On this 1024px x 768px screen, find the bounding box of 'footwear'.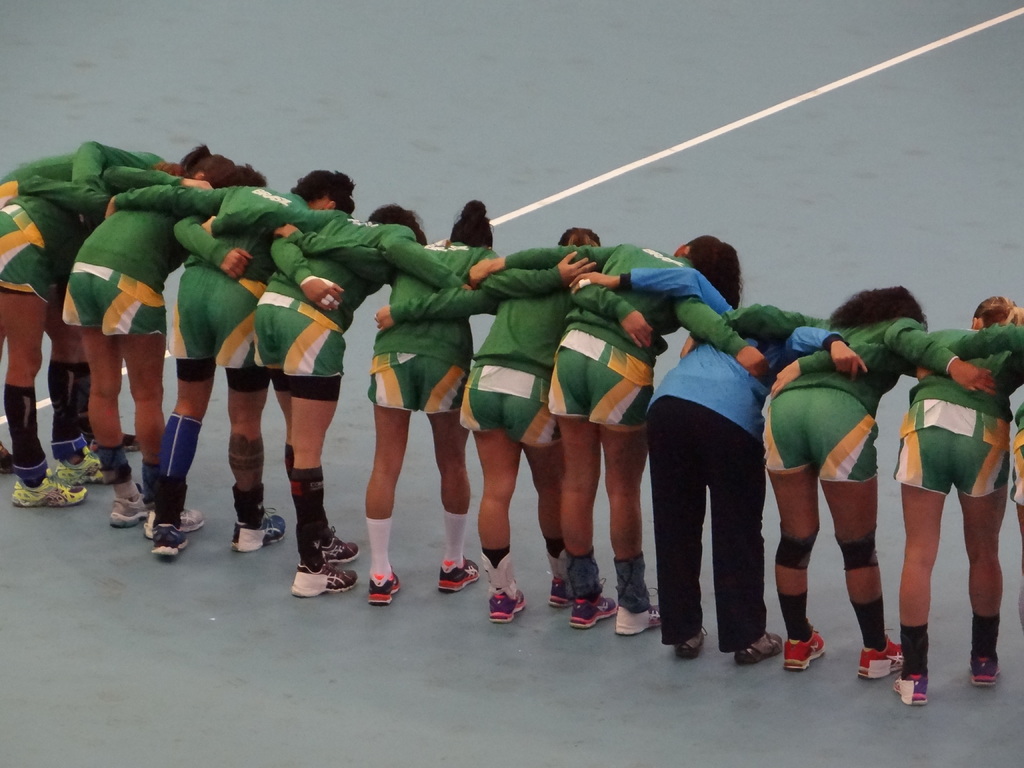
Bounding box: [left=17, top=479, right=72, bottom=509].
